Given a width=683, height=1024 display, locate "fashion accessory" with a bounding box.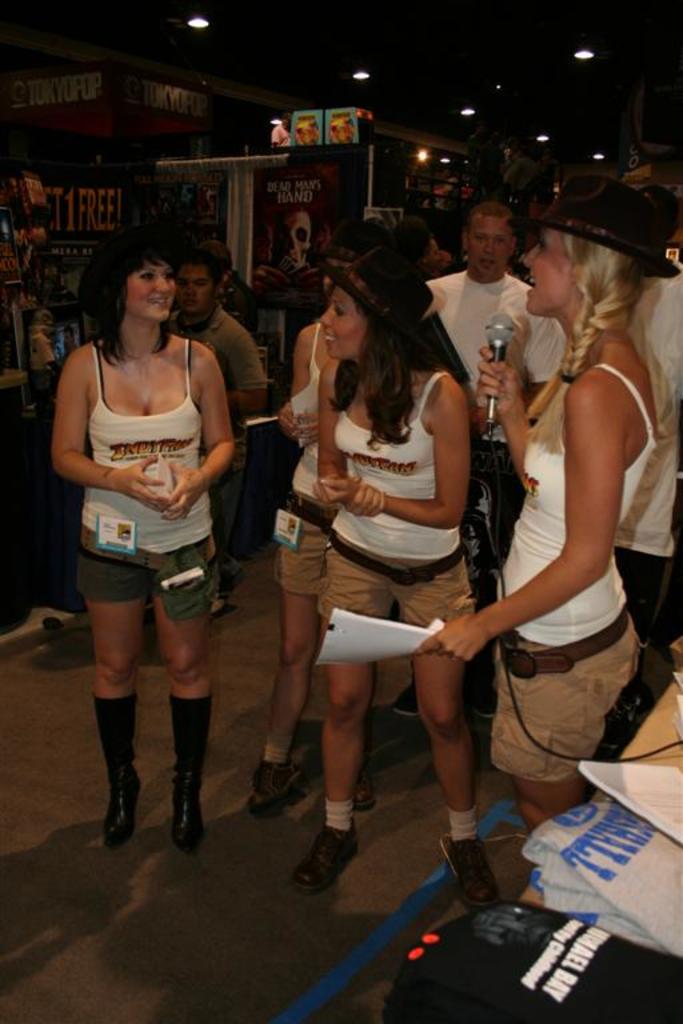
Located: [243, 755, 309, 827].
